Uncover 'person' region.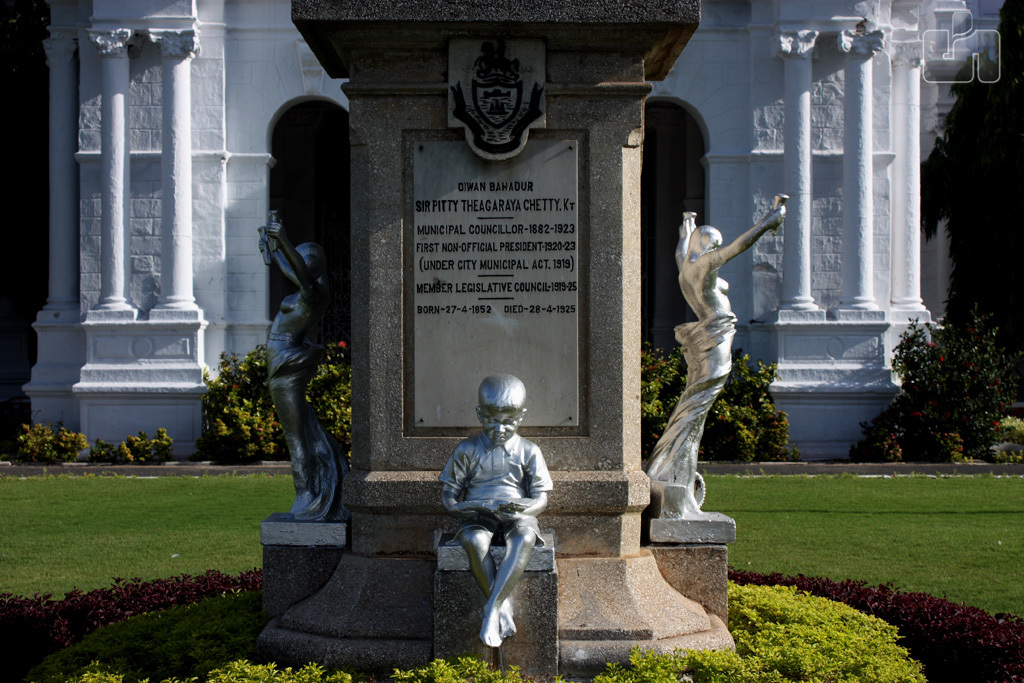
Uncovered: [left=442, top=377, right=552, bottom=647].
